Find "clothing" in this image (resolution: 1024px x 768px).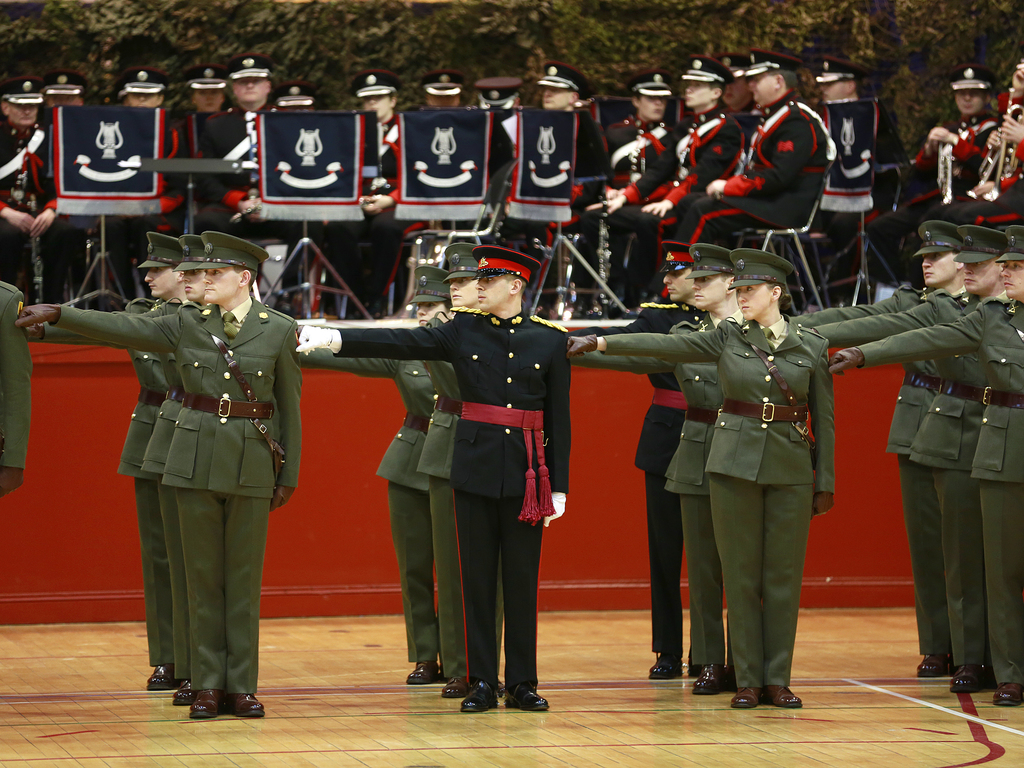
{"x1": 487, "y1": 90, "x2": 543, "y2": 244}.
